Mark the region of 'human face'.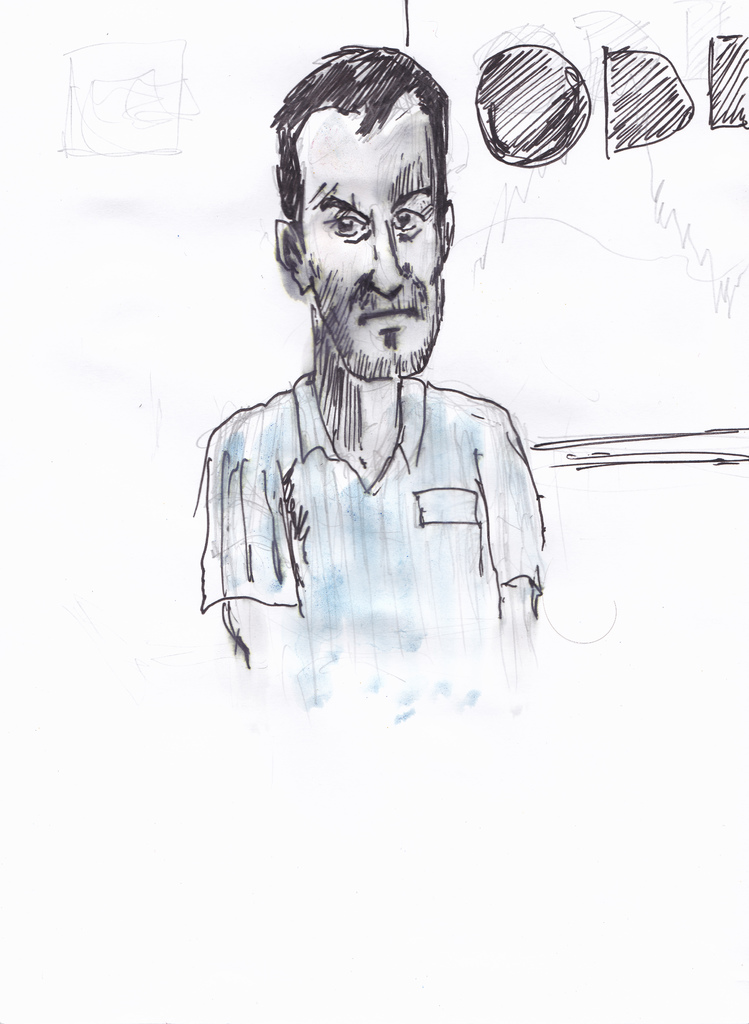
Region: box(308, 132, 446, 378).
